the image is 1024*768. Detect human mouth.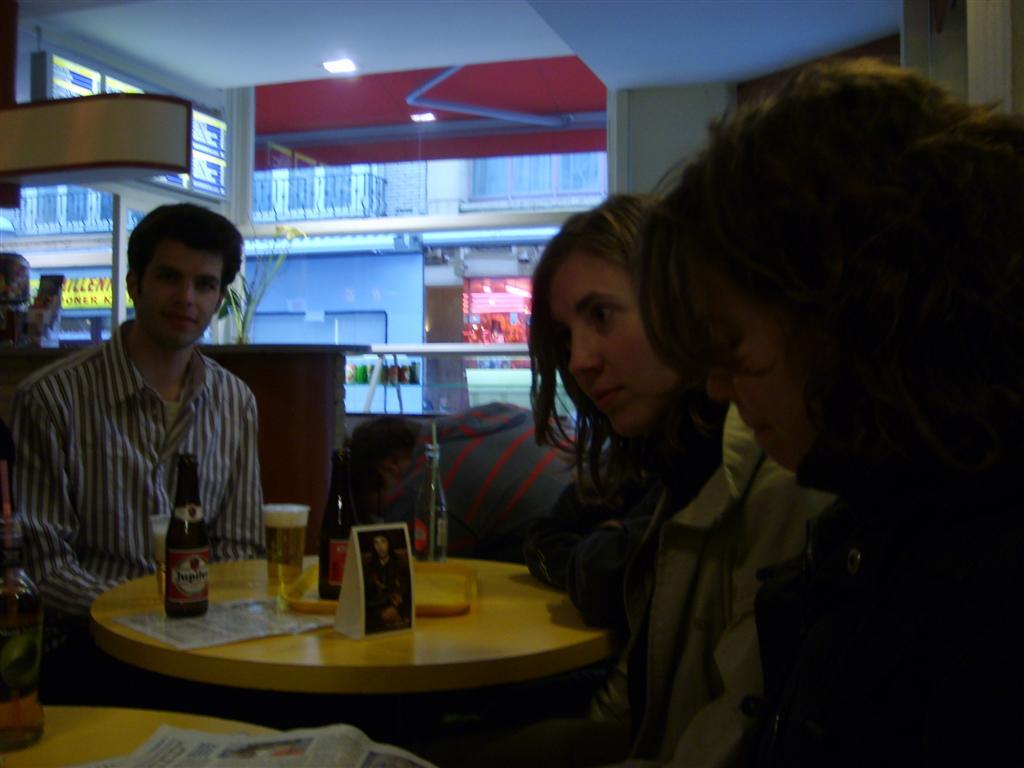
Detection: 164 312 198 327.
